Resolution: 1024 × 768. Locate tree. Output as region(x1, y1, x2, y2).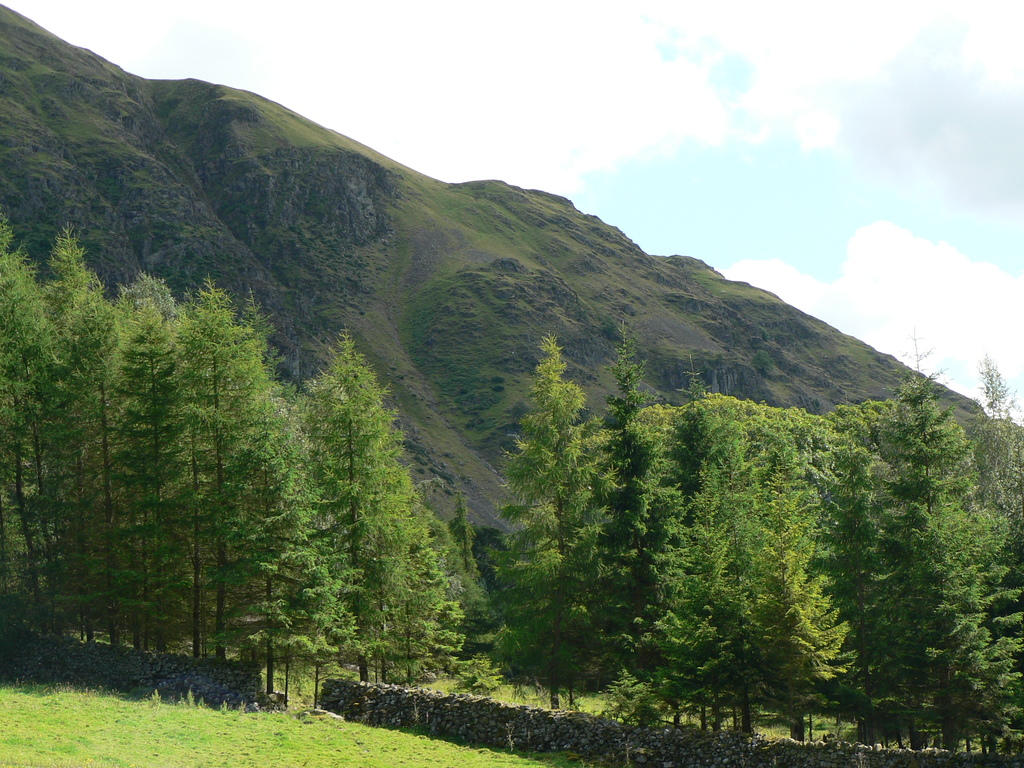
region(916, 470, 1023, 767).
